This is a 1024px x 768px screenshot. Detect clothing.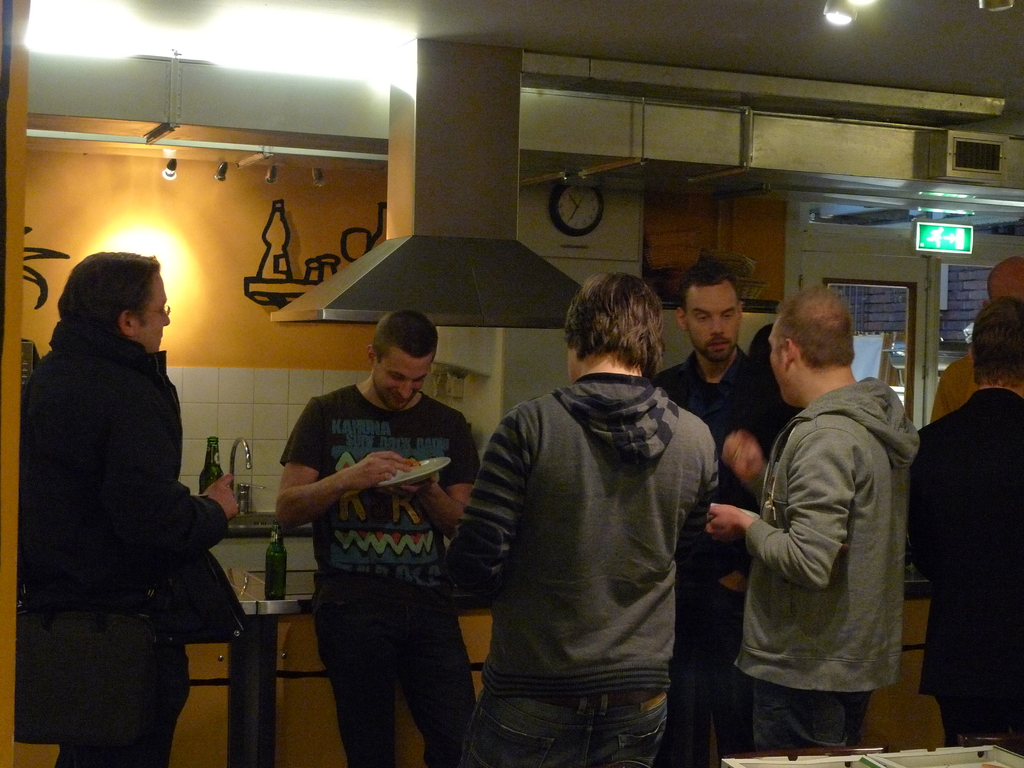
452 688 667 765.
